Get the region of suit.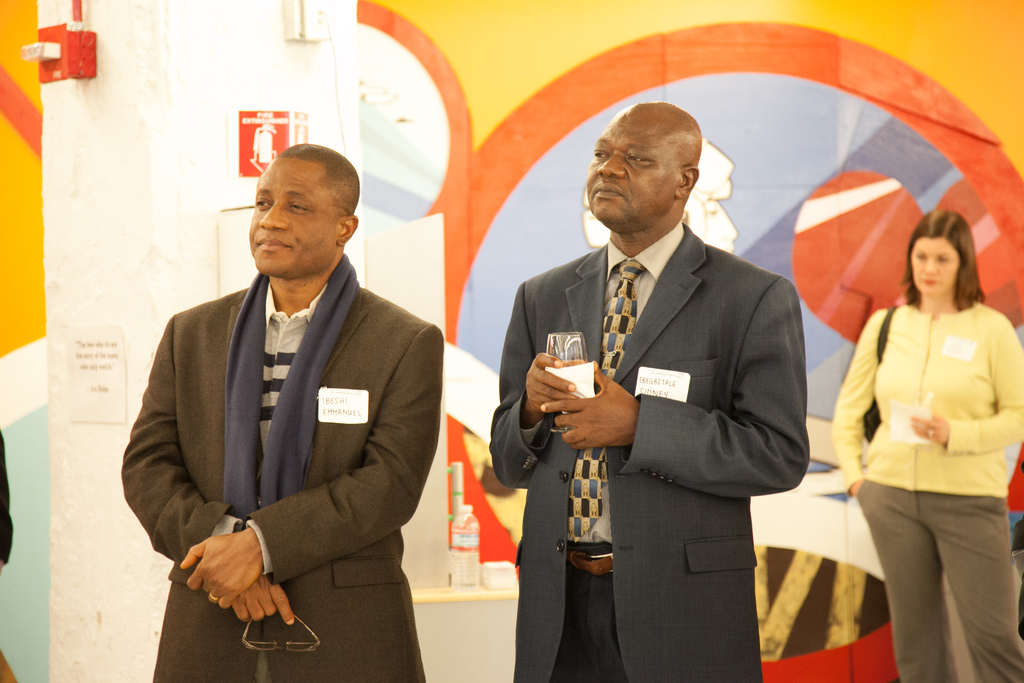
bbox=[495, 119, 821, 664].
